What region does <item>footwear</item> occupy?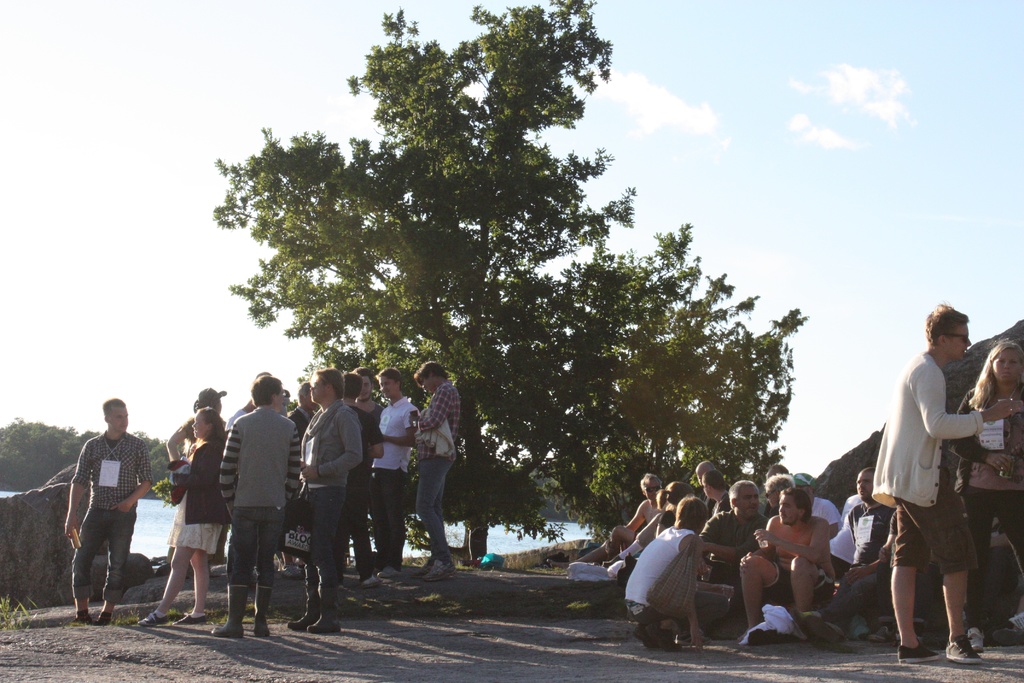
(x1=379, y1=564, x2=404, y2=580).
